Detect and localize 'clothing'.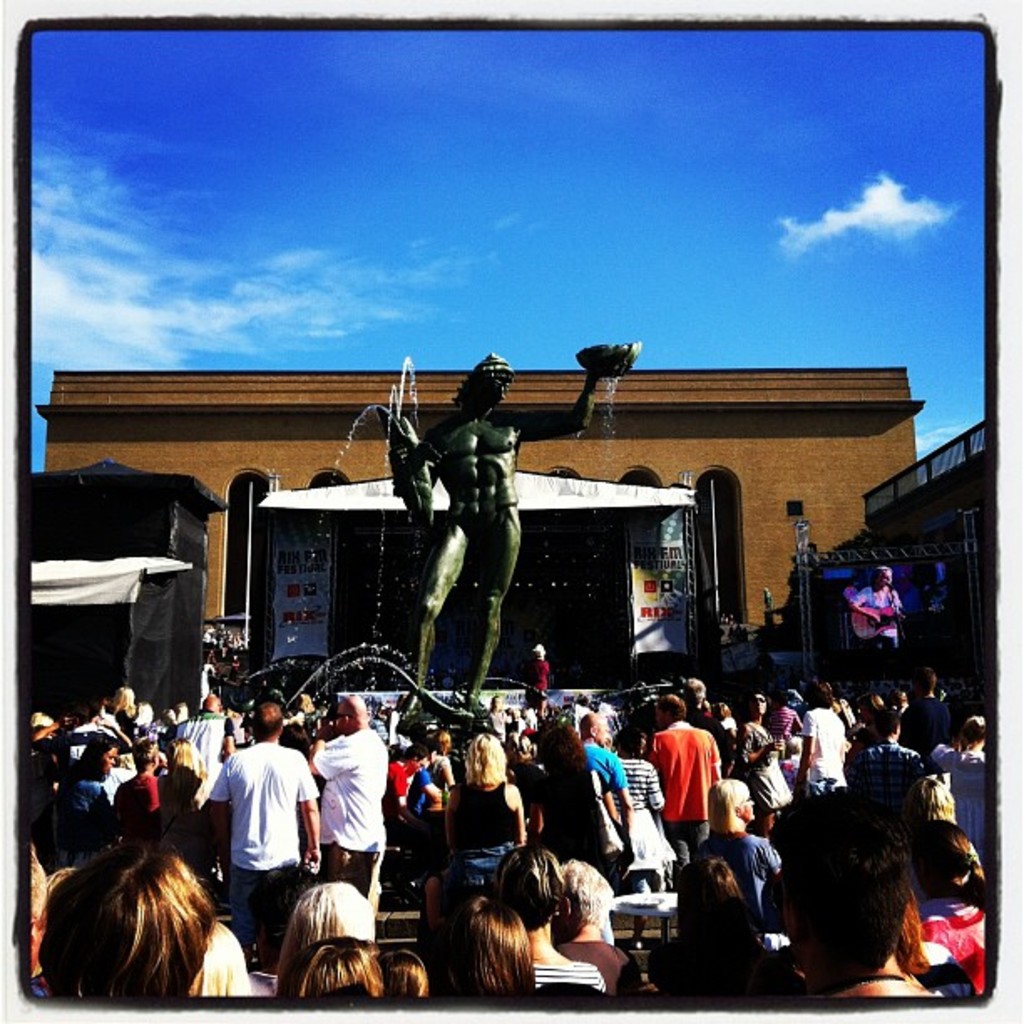
Localized at {"left": 453, "top": 773, "right": 514, "bottom": 920}.
